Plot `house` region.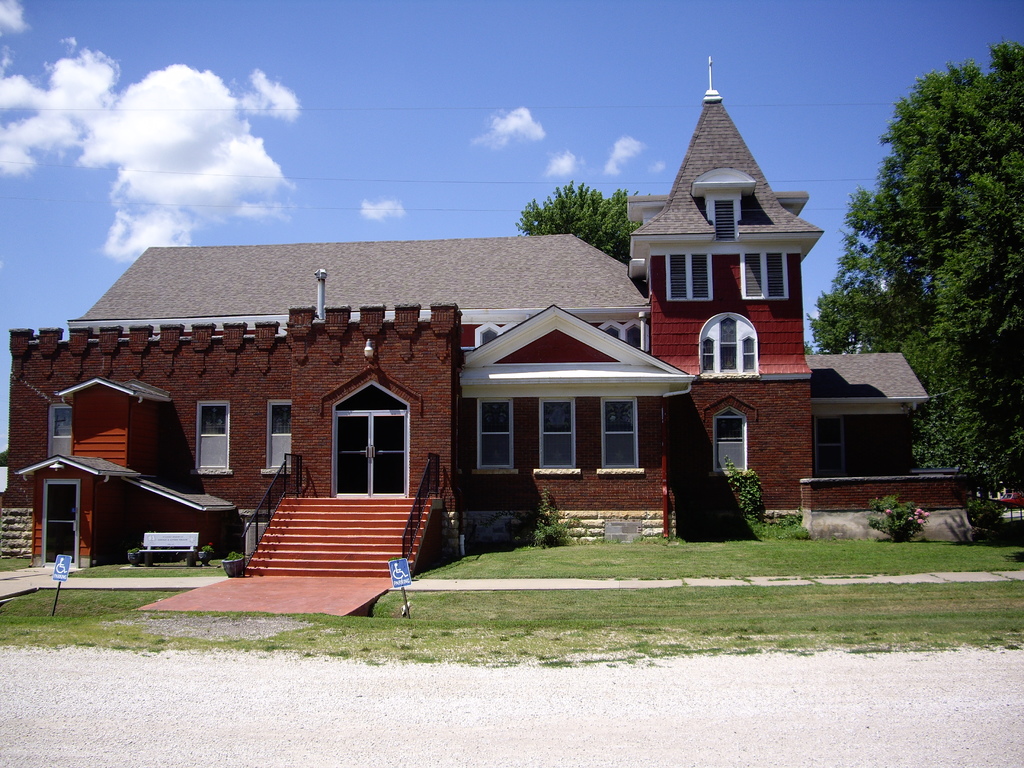
Plotted at (left=2, top=52, right=928, bottom=582).
